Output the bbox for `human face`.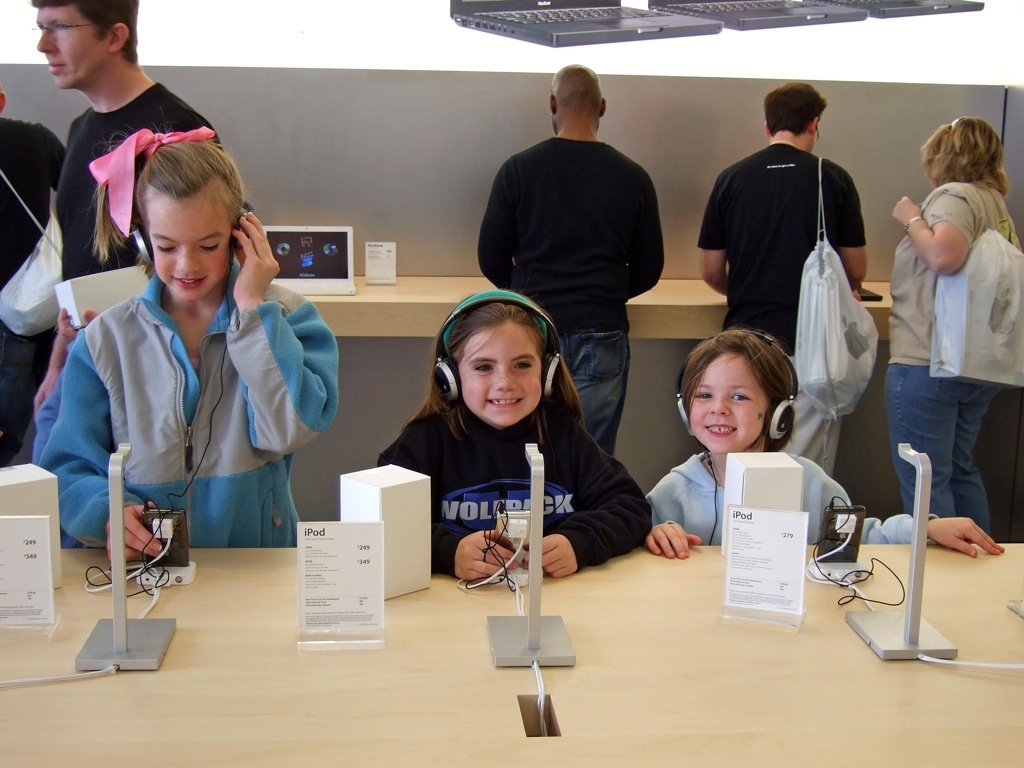
x1=33 y1=4 x2=106 y2=85.
